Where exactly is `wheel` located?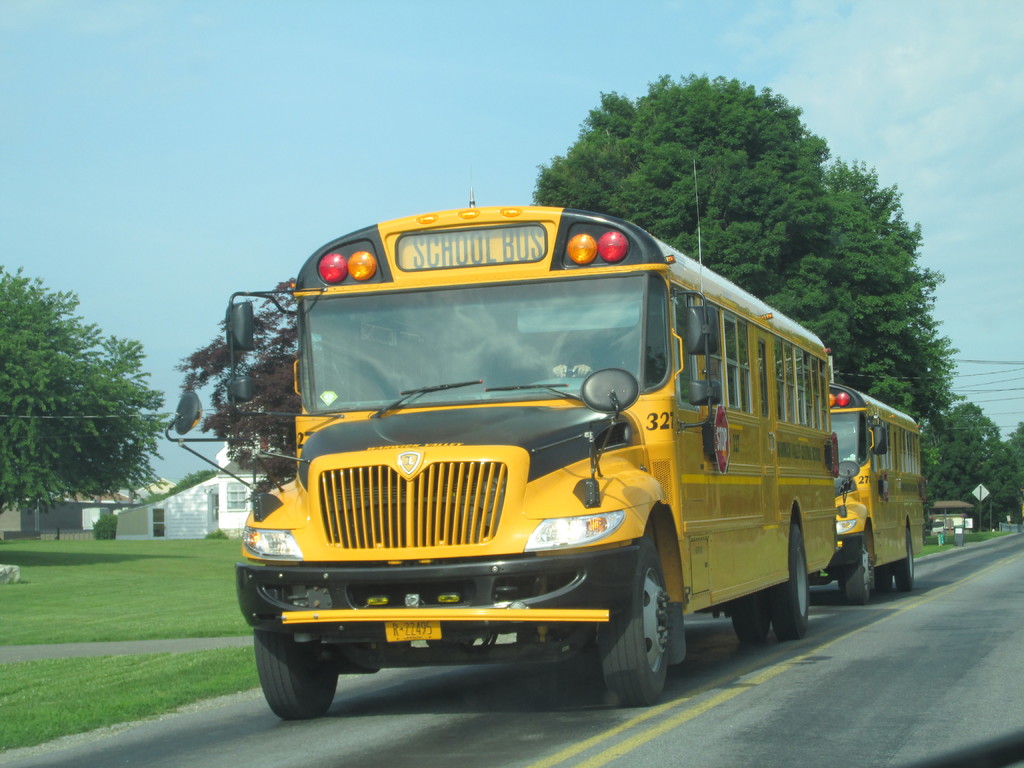
Its bounding box is bbox=[895, 532, 912, 590].
